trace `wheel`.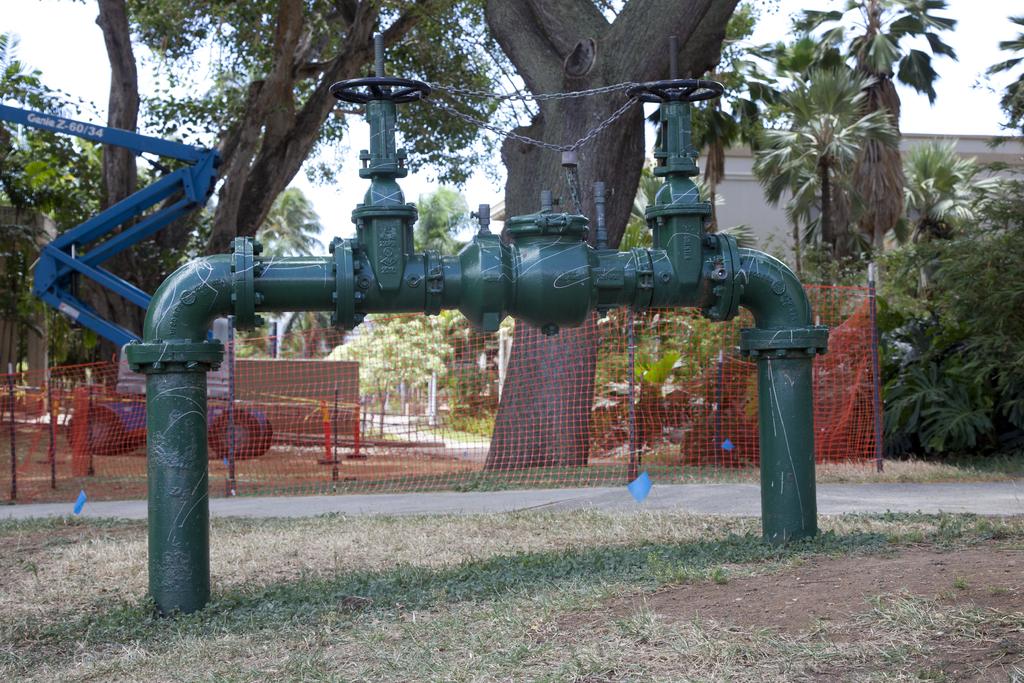
Traced to 67, 403, 120, 457.
